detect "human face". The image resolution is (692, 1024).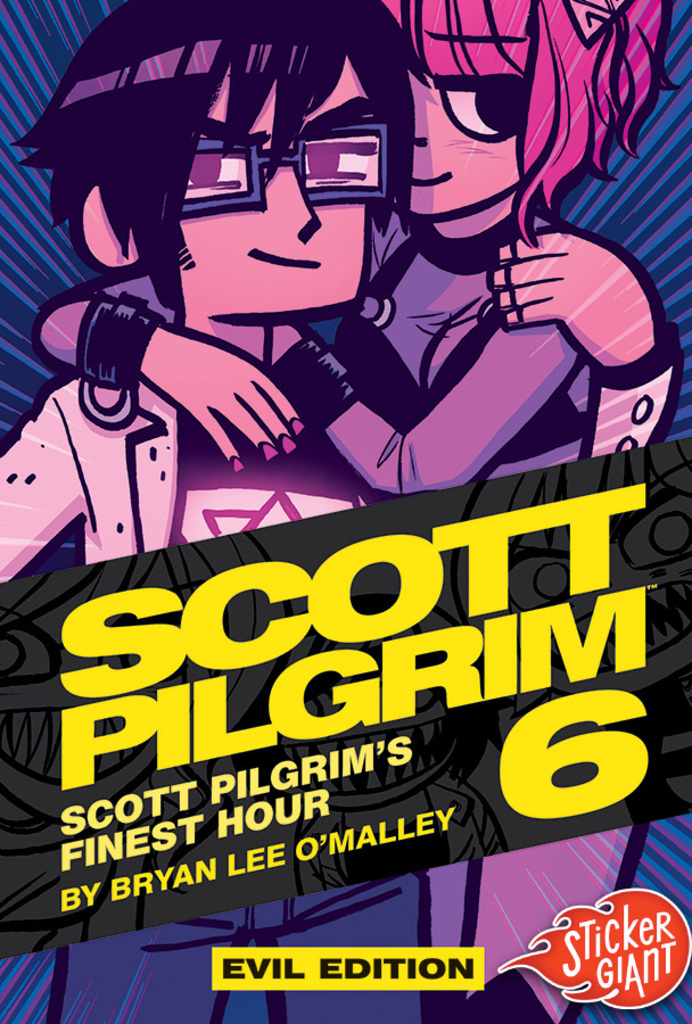
left=166, top=47, right=366, bottom=317.
